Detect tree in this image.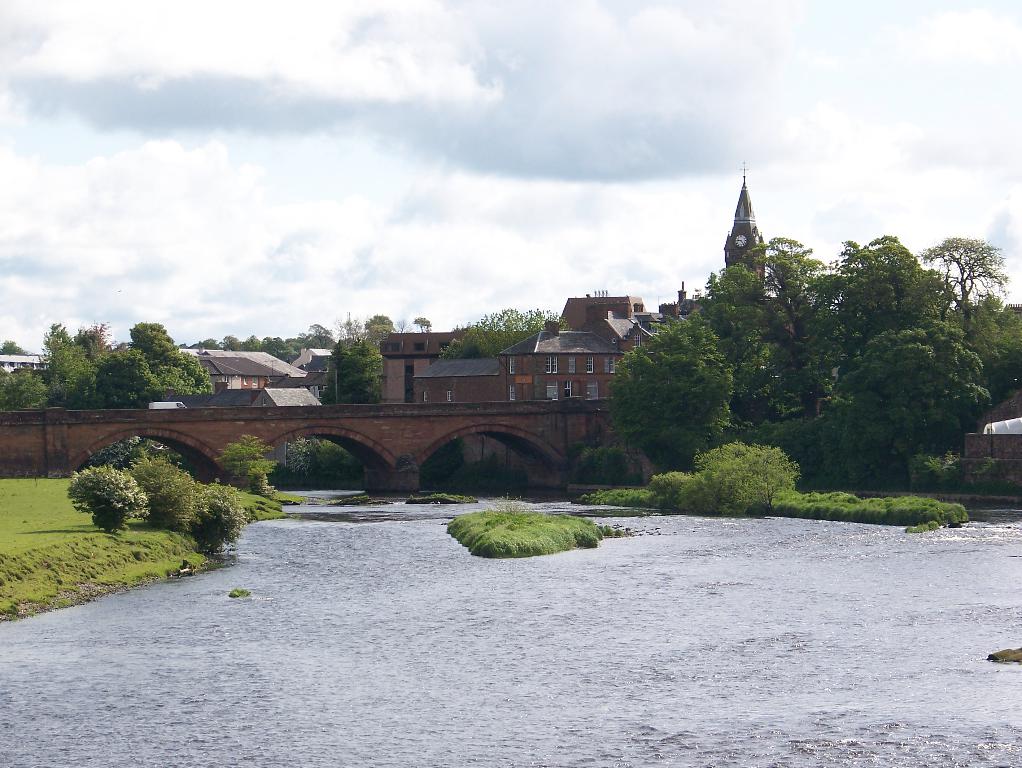
Detection: Rect(435, 300, 572, 357).
